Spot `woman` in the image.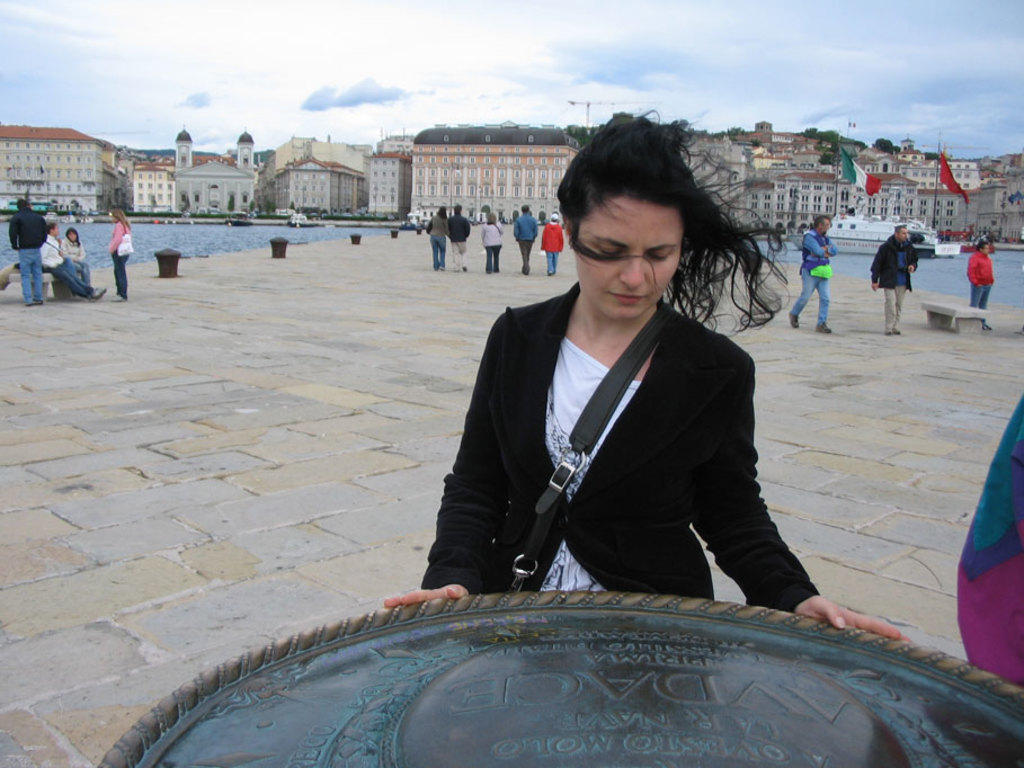
`woman` found at pyautogui.locateOnScreen(425, 205, 448, 269).
